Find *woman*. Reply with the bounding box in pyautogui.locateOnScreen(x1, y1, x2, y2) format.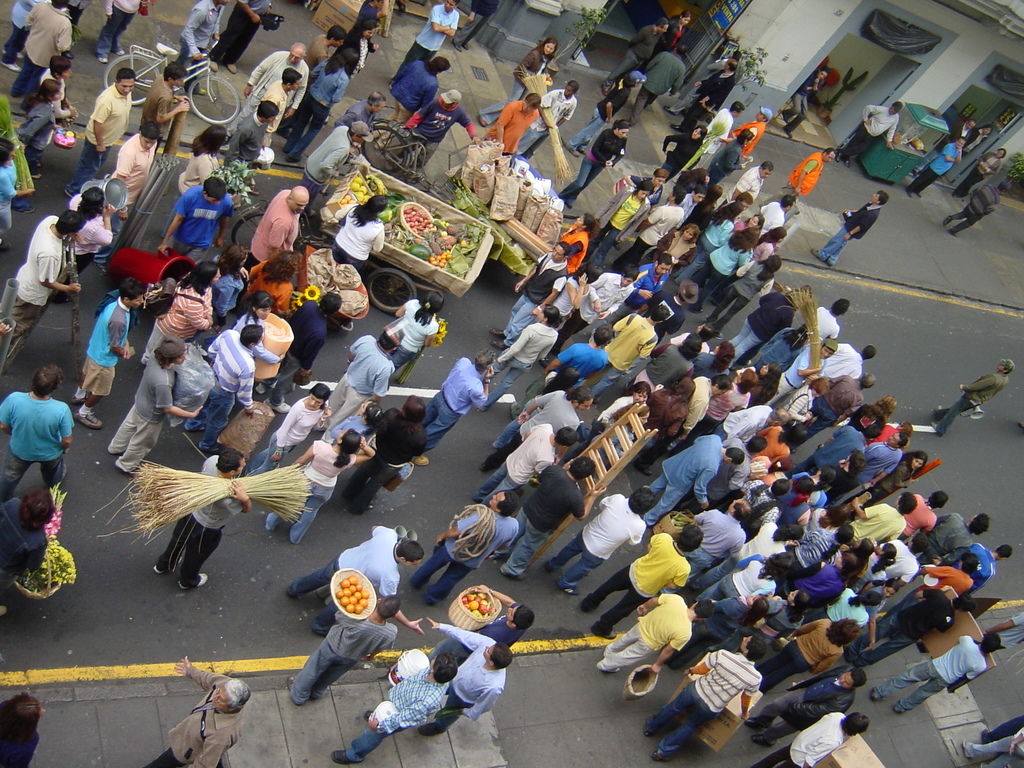
pyautogui.locateOnScreen(959, 143, 1009, 196).
